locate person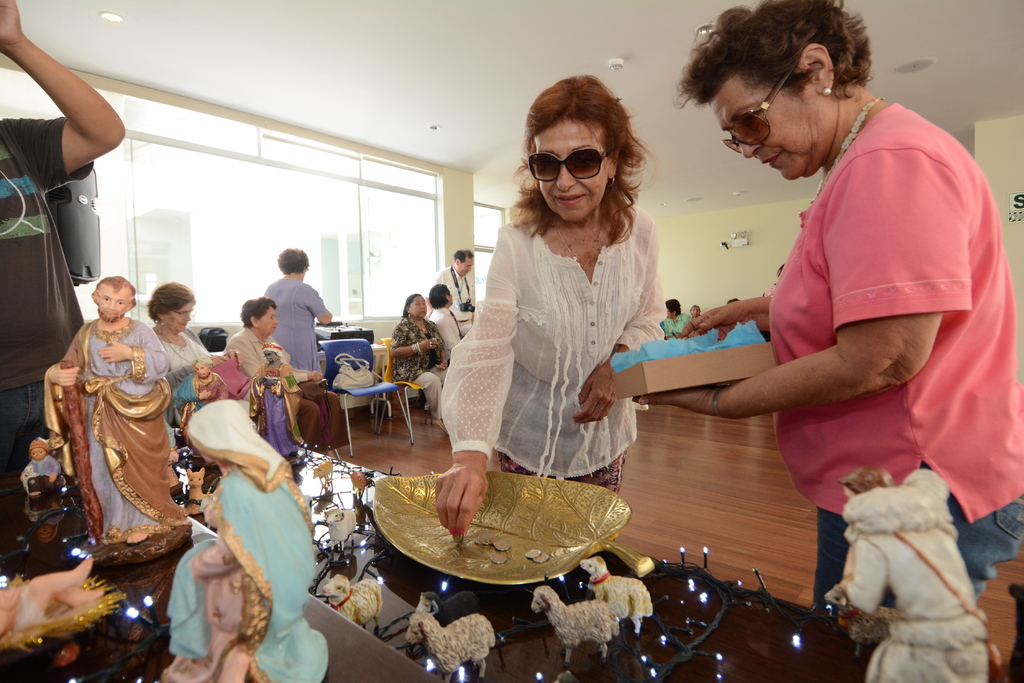
(159, 402, 329, 682)
